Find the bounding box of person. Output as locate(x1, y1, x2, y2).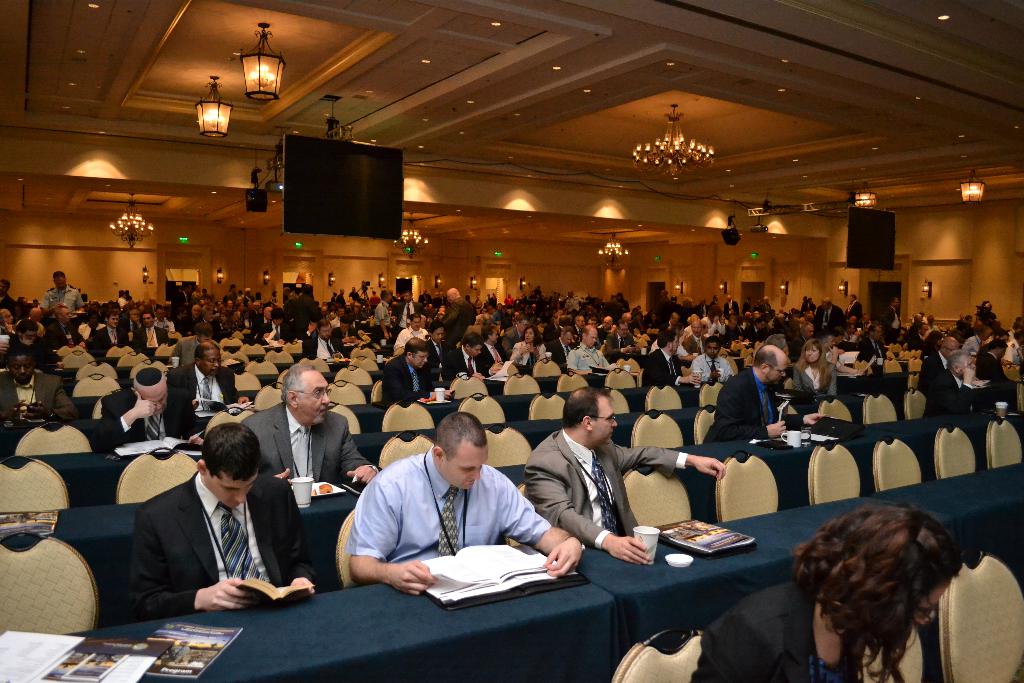
locate(640, 330, 699, 386).
